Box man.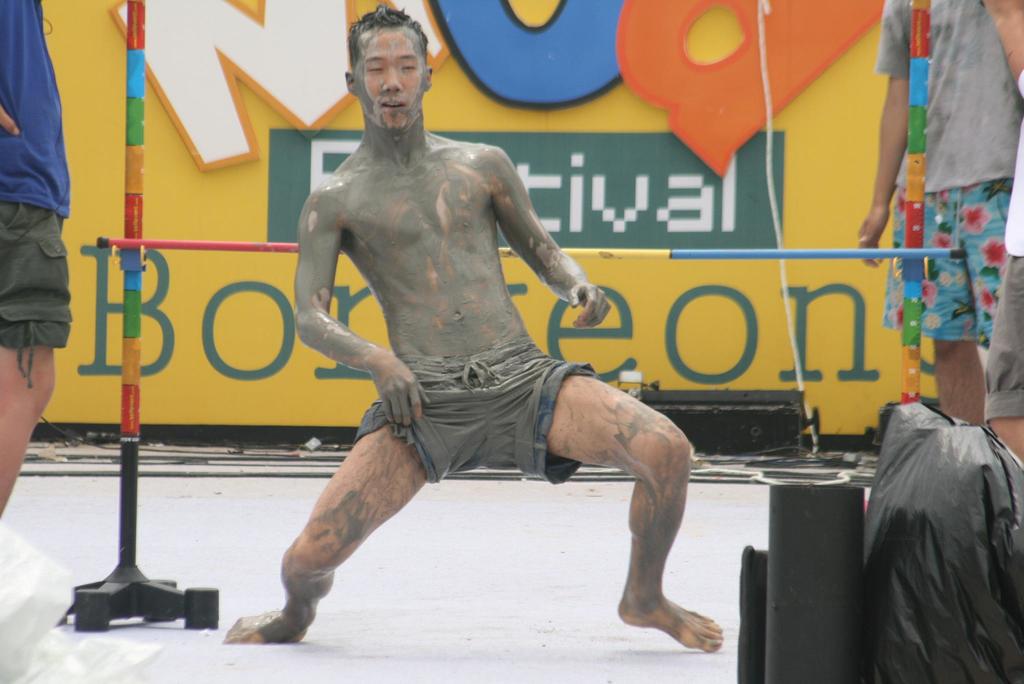
locate(0, 0, 69, 519).
